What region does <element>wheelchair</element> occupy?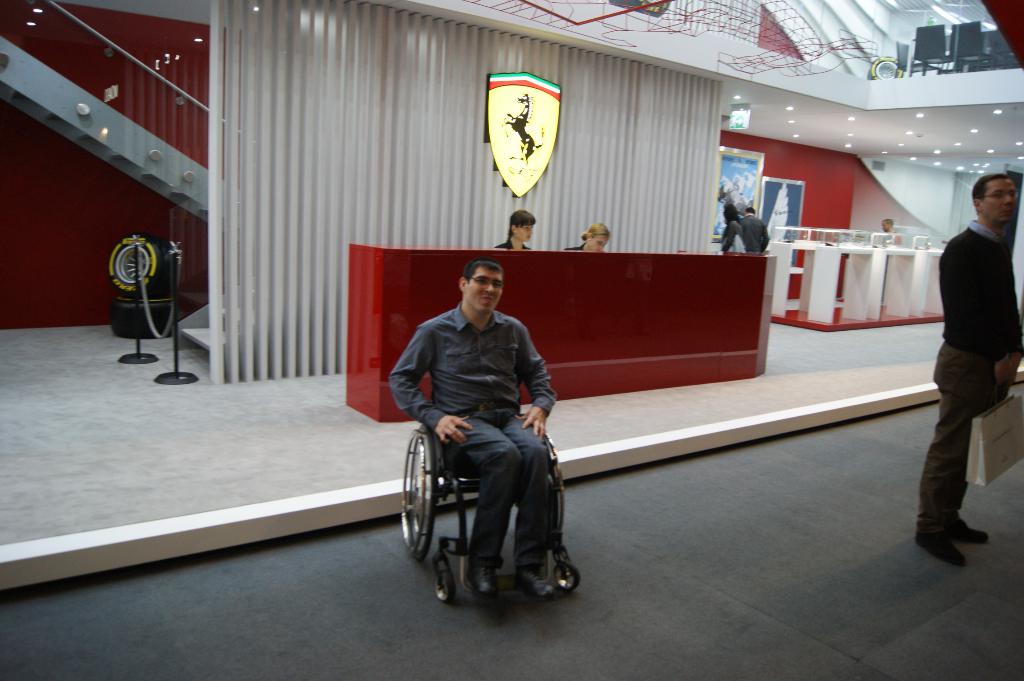
Rect(396, 419, 577, 619).
